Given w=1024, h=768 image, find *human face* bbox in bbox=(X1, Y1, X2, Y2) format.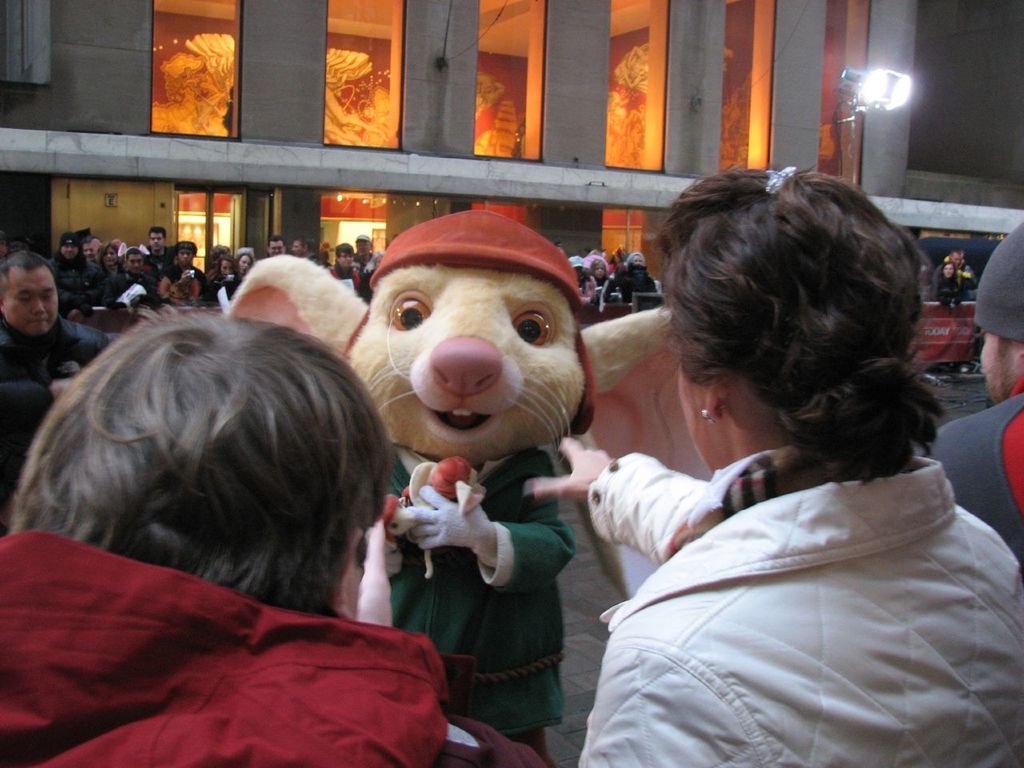
bbox=(943, 264, 954, 277).
